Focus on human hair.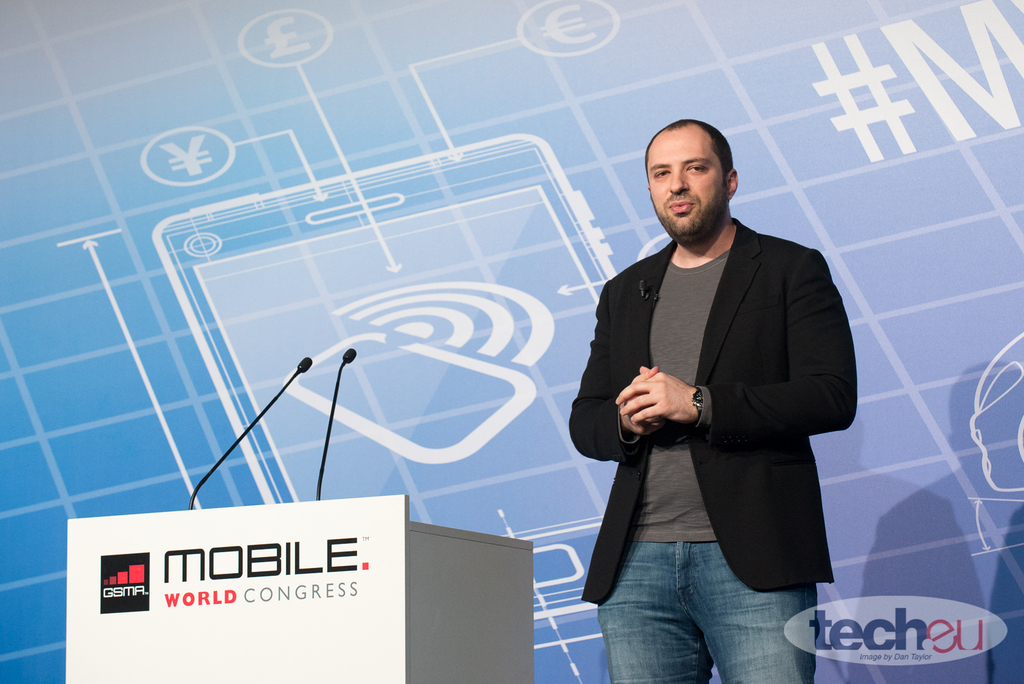
Focused at box=[640, 117, 731, 181].
